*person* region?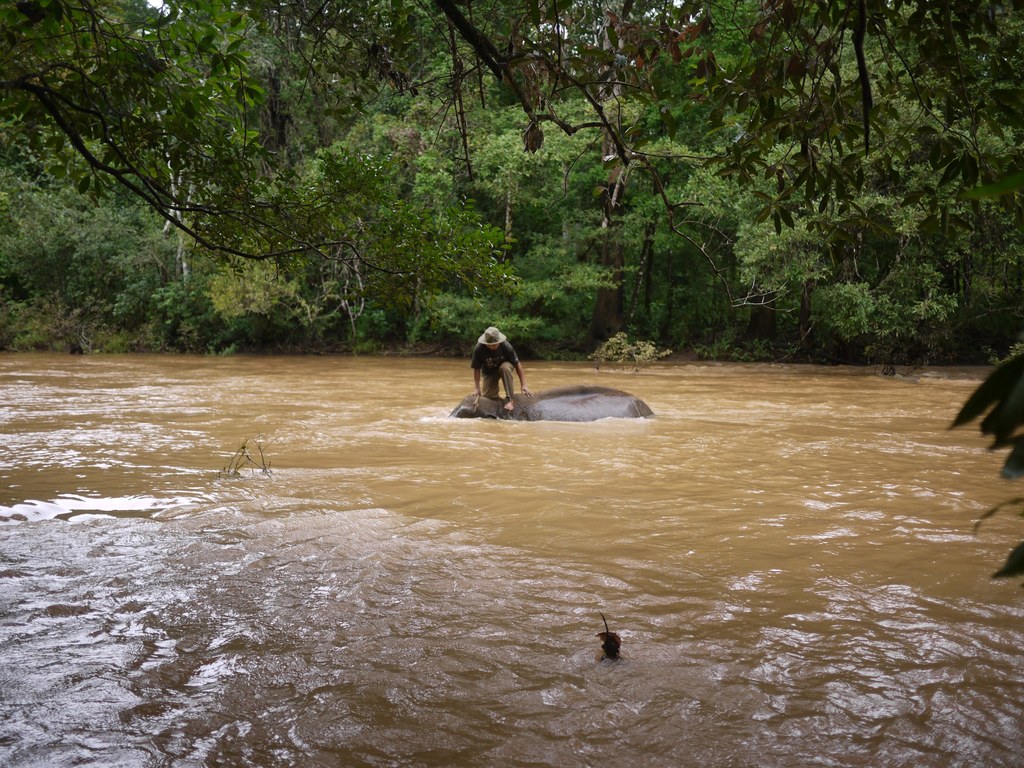
bbox(455, 316, 520, 421)
